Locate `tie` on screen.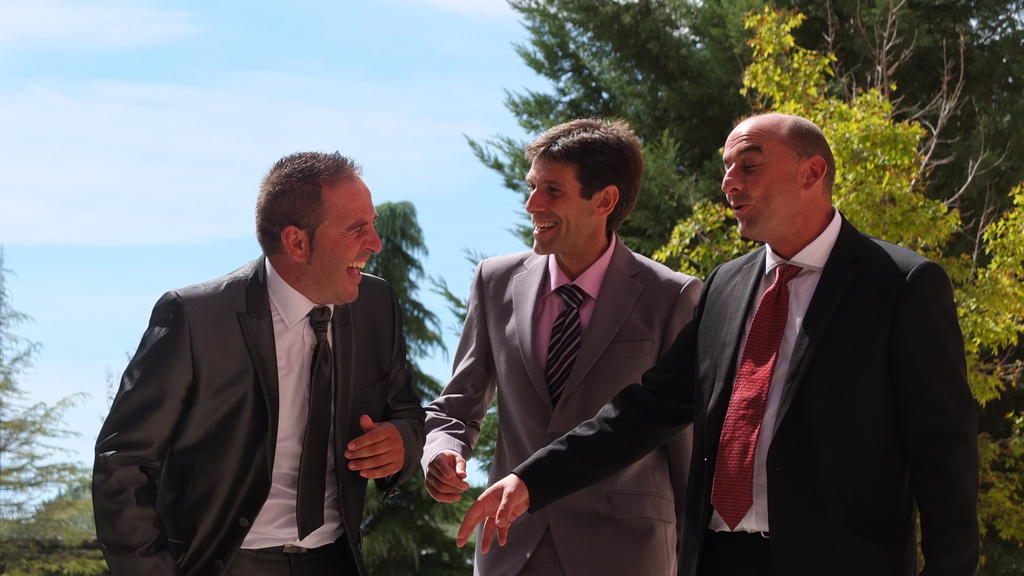
On screen at <region>299, 305, 335, 550</region>.
